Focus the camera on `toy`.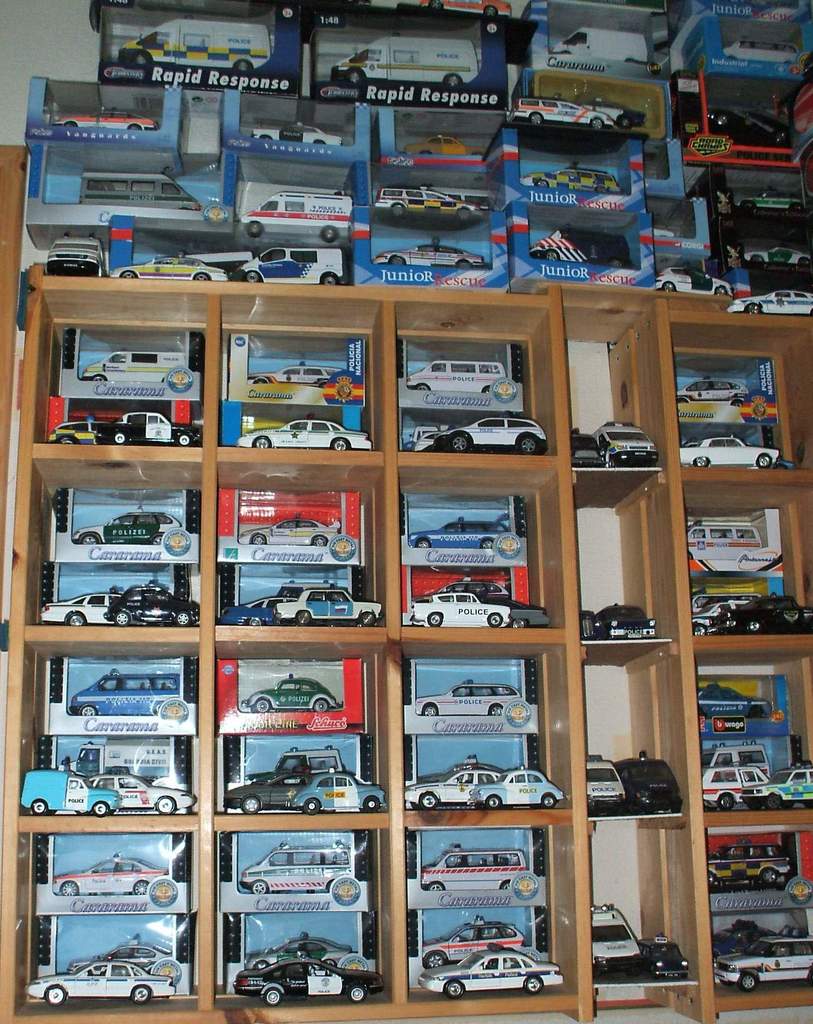
Focus region: l=422, t=0, r=511, b=13.
